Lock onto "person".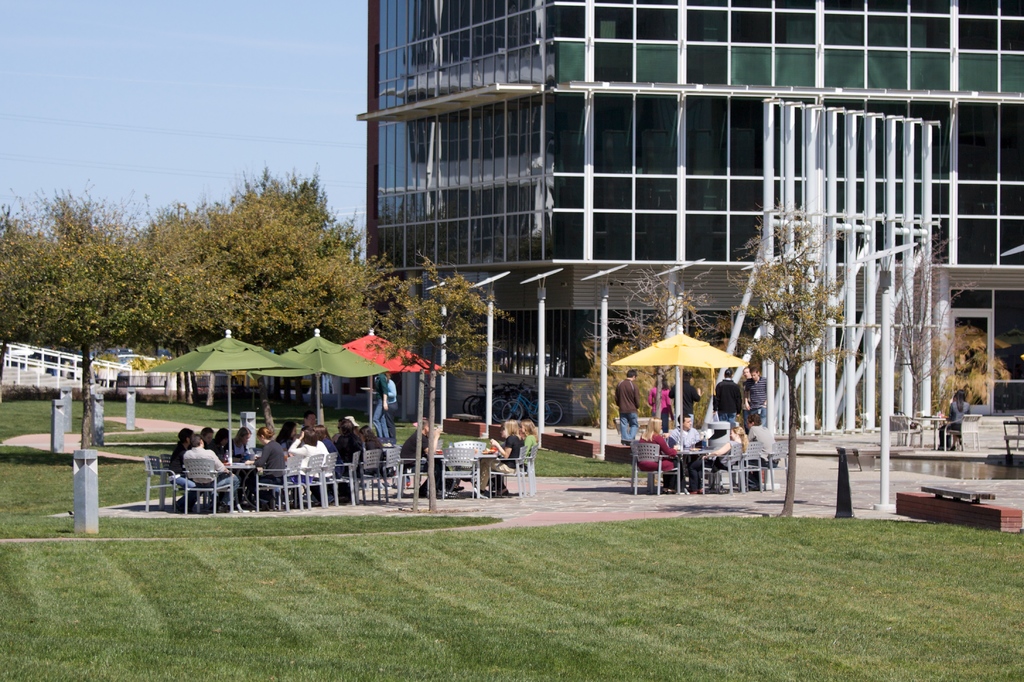
Locked: (left=746, top=410, right=780, bottom=491).
